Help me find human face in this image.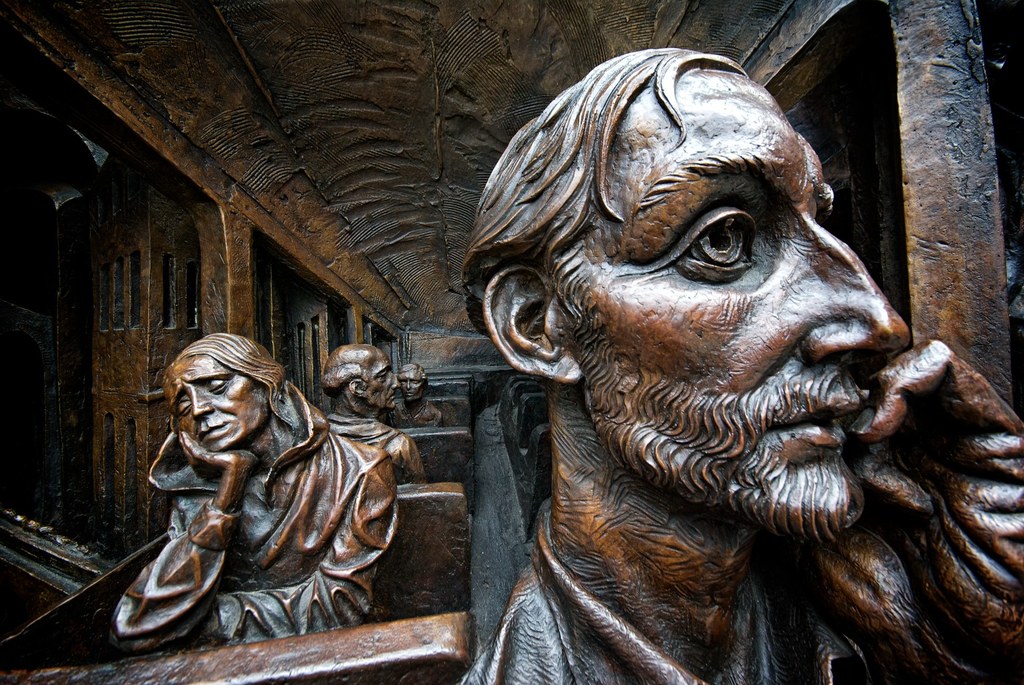
Found it: bbox=[366, 355, 399, 406].
